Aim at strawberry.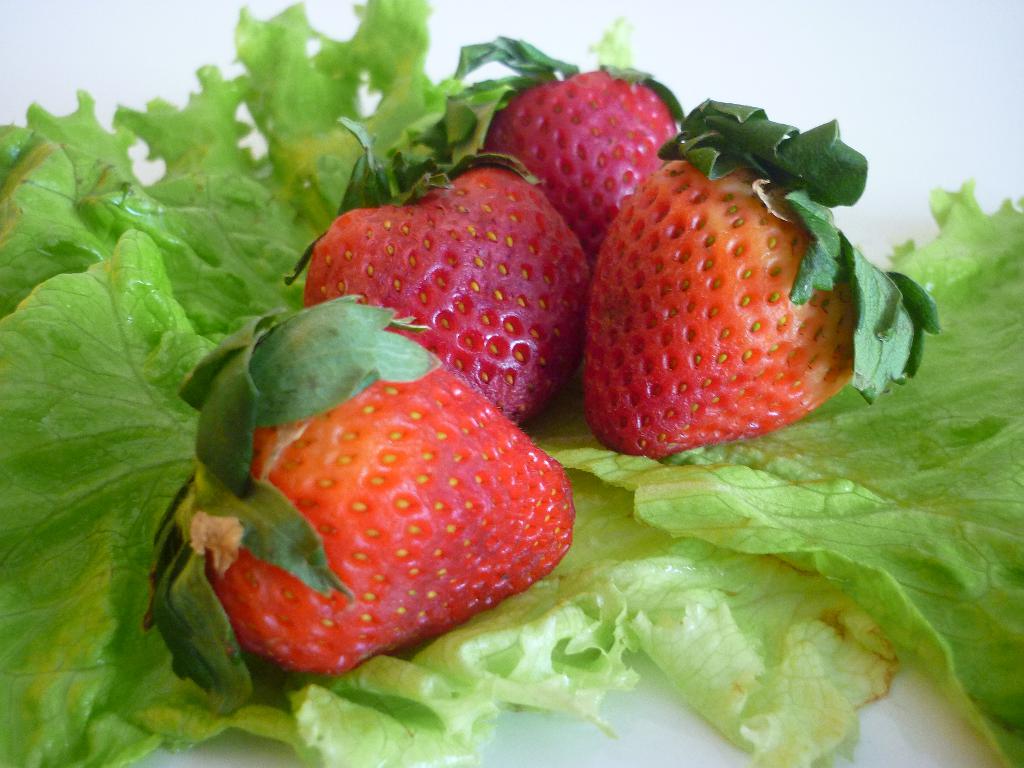
Aimed at <bbox>481, 69, 680, 259</bbox>.
